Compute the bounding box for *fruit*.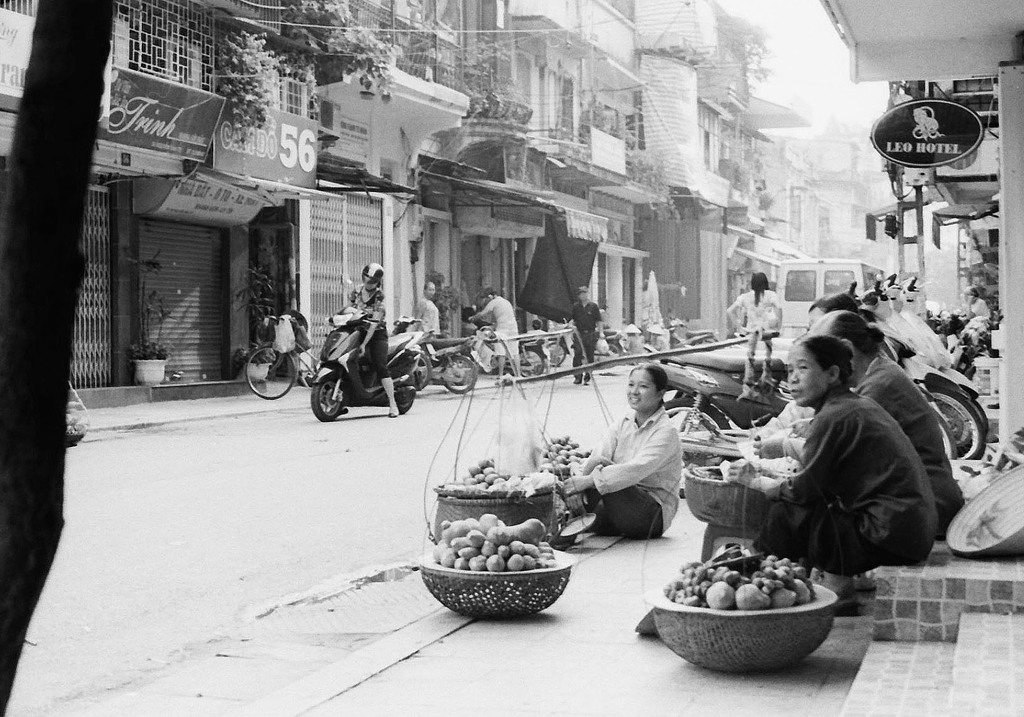
bbox=(440, 454, 530, 491).
